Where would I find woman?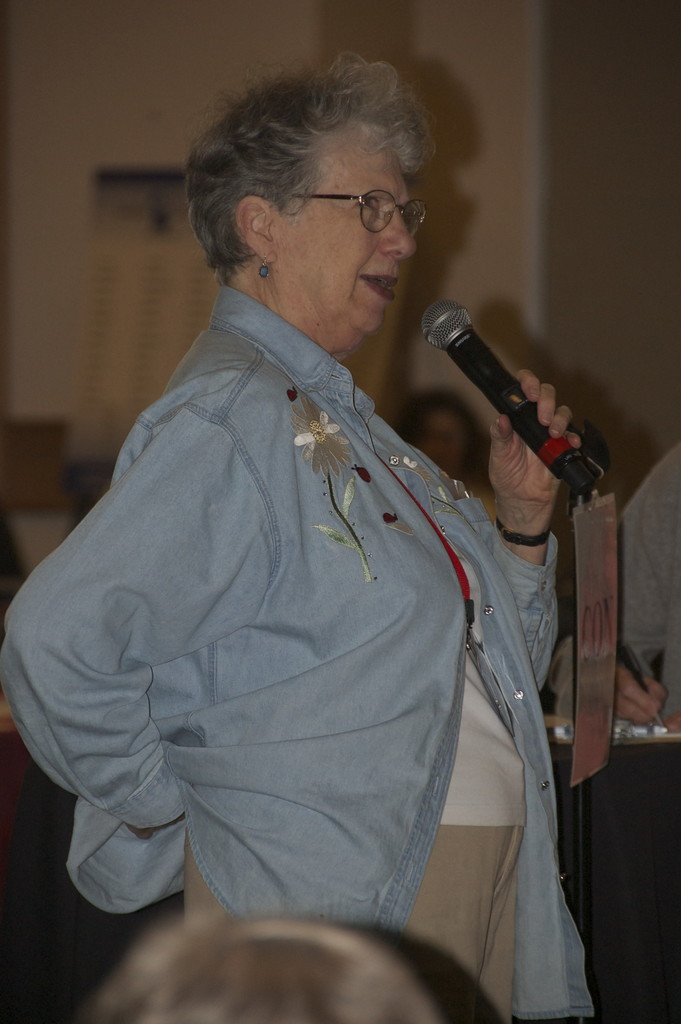
At bbox=(393, 388, 500, 524).
